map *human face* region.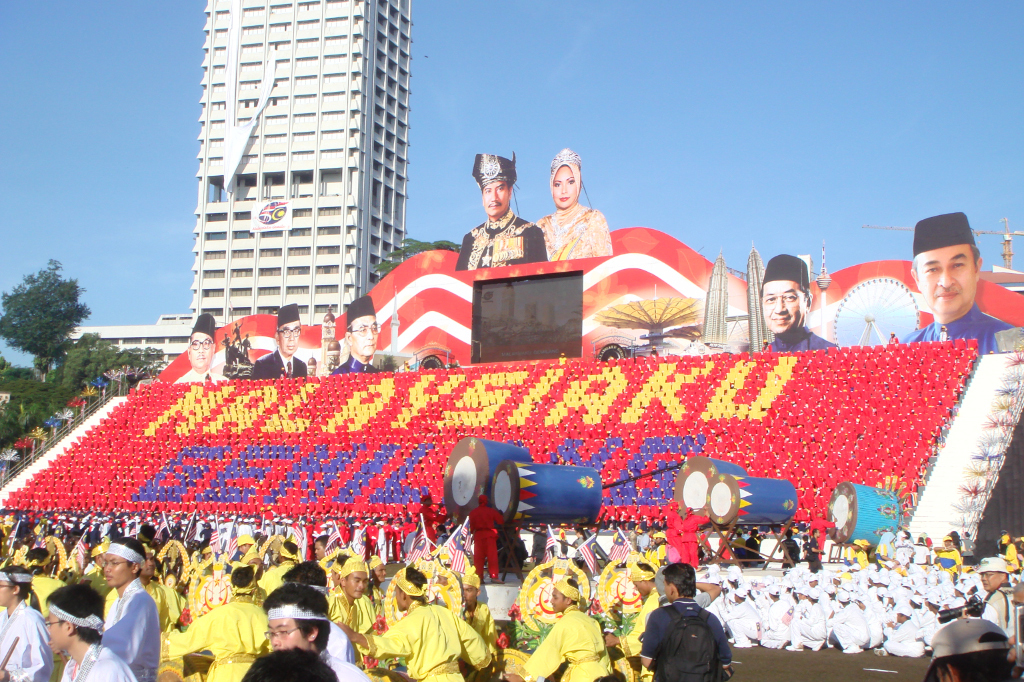
Mapped to <box>268,622,309,648</box>.
